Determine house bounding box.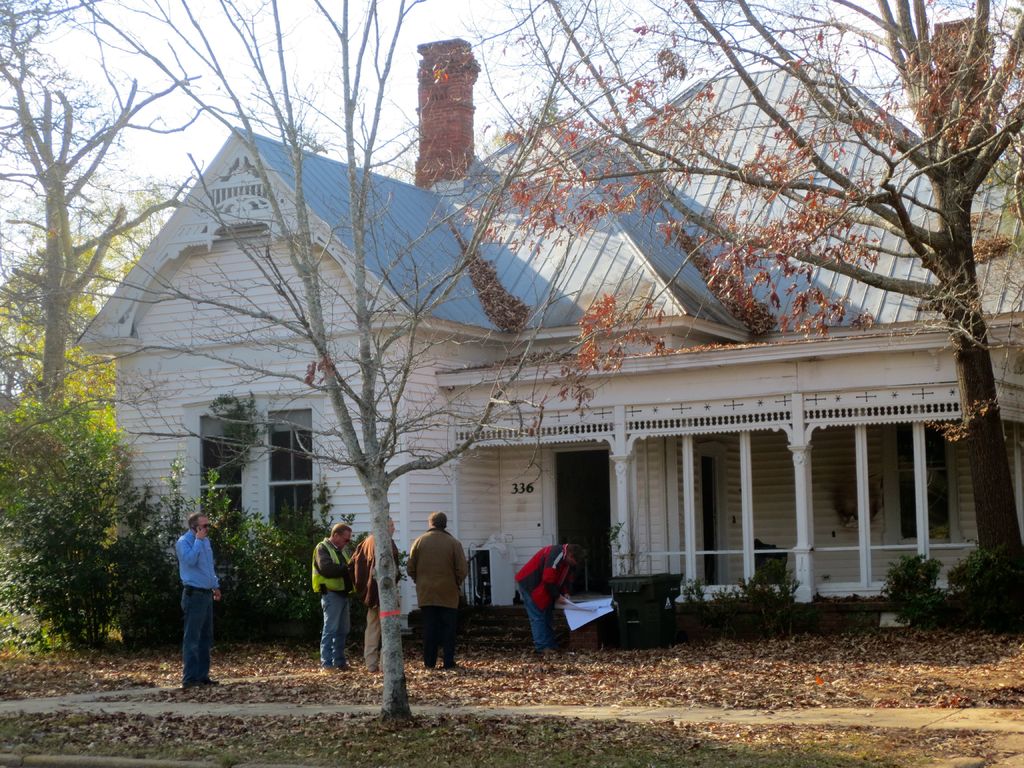
Determined: region(71, 38, 1023, 605).
